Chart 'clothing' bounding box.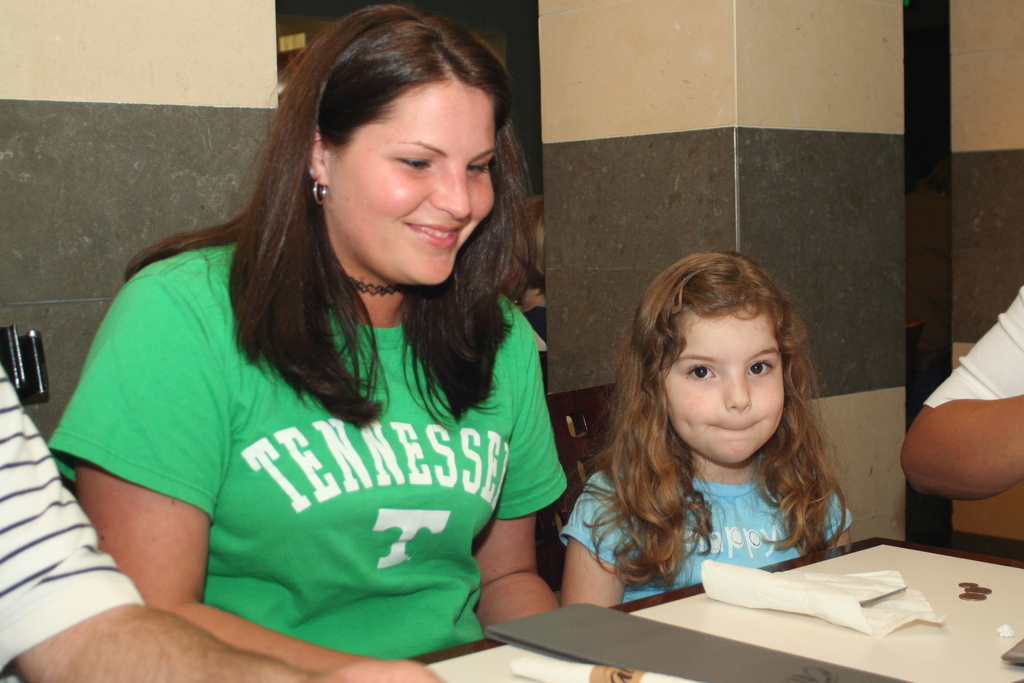
Charted: pyautogui.locateOnScreen(0, 362, 145, 682).
